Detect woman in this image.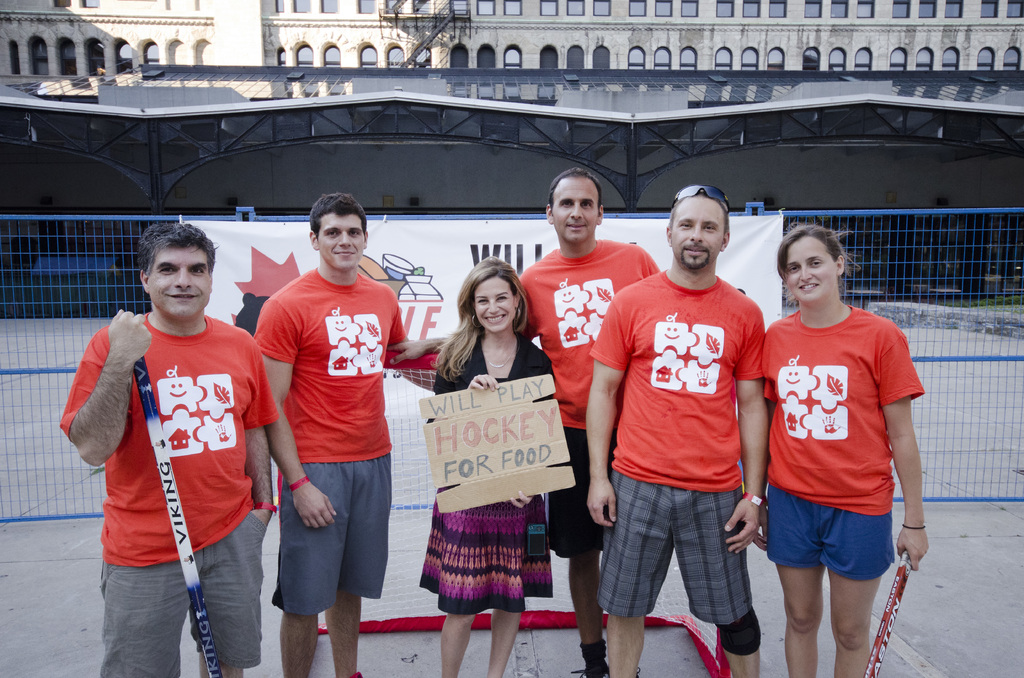
Detection: bbox(403, 260, 559, 677).
